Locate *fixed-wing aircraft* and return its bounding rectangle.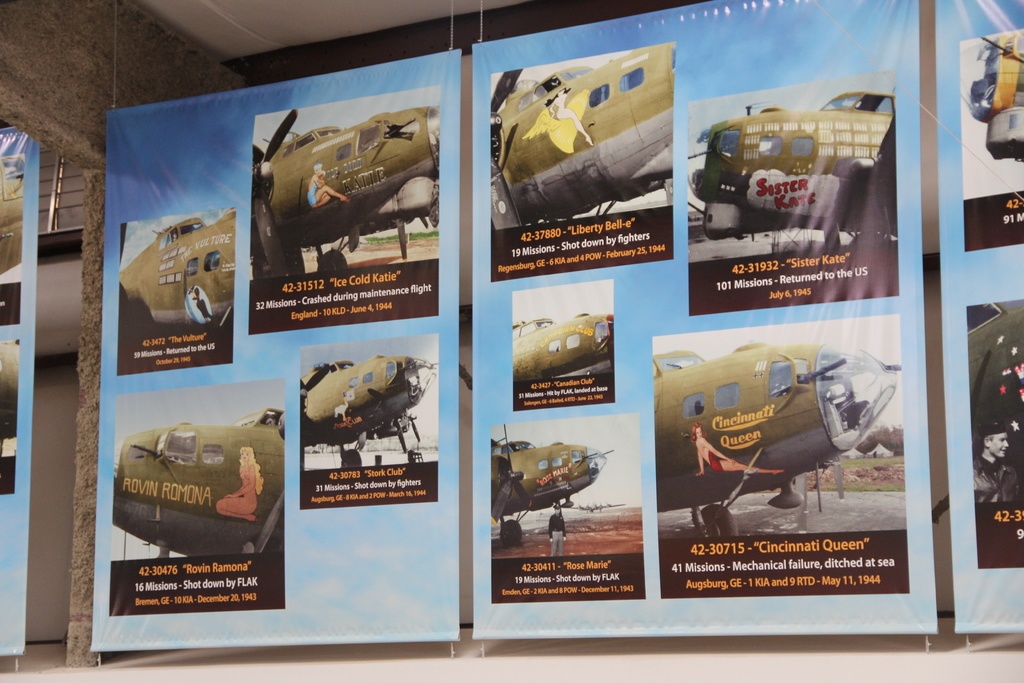
{"left": 509, "top": 309, "right": 615, "bottom": 388}.
